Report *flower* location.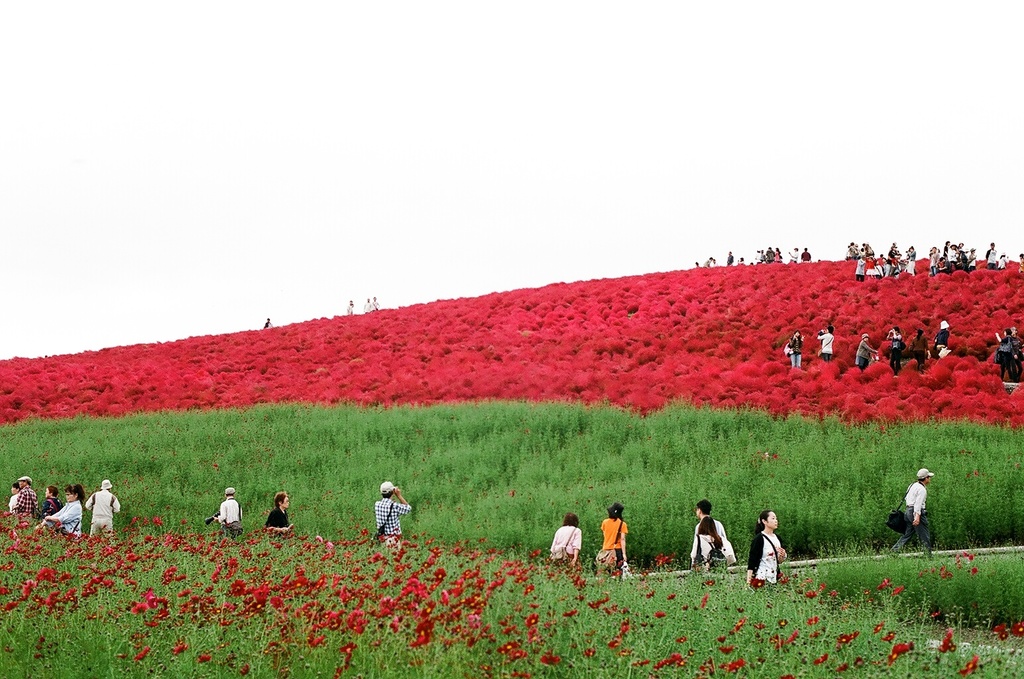
Report: bbox=[887, 639, 915, 669].
